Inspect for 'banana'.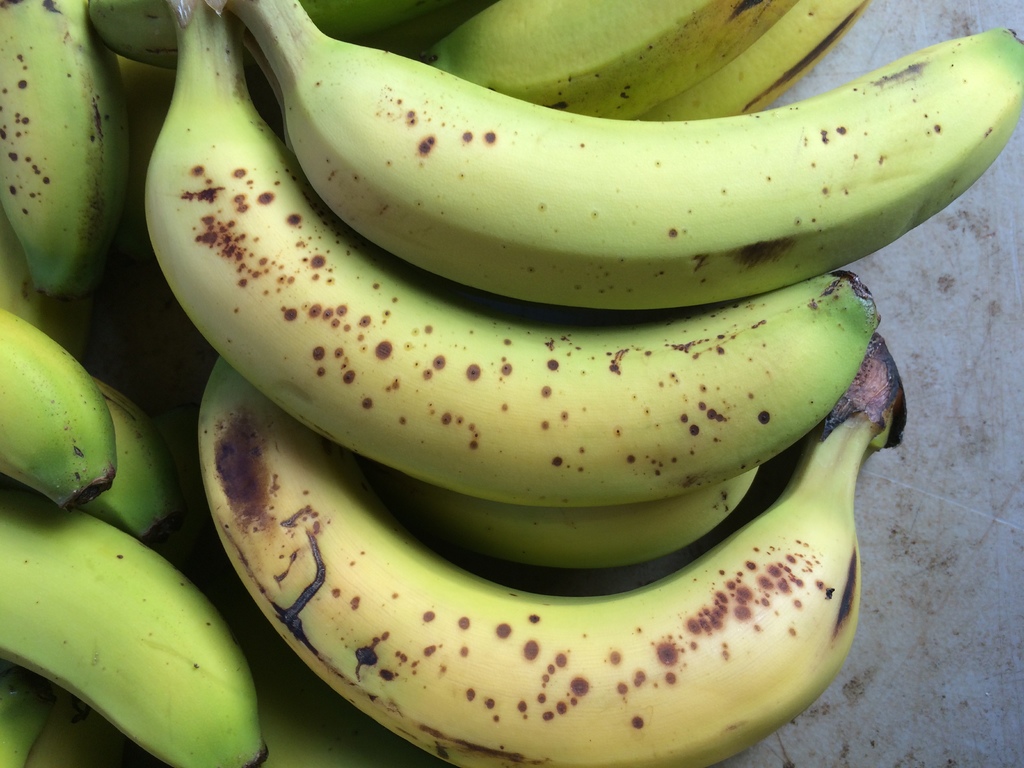
Inspection: x1=220 y1=3 x2=1023 y2=303.
